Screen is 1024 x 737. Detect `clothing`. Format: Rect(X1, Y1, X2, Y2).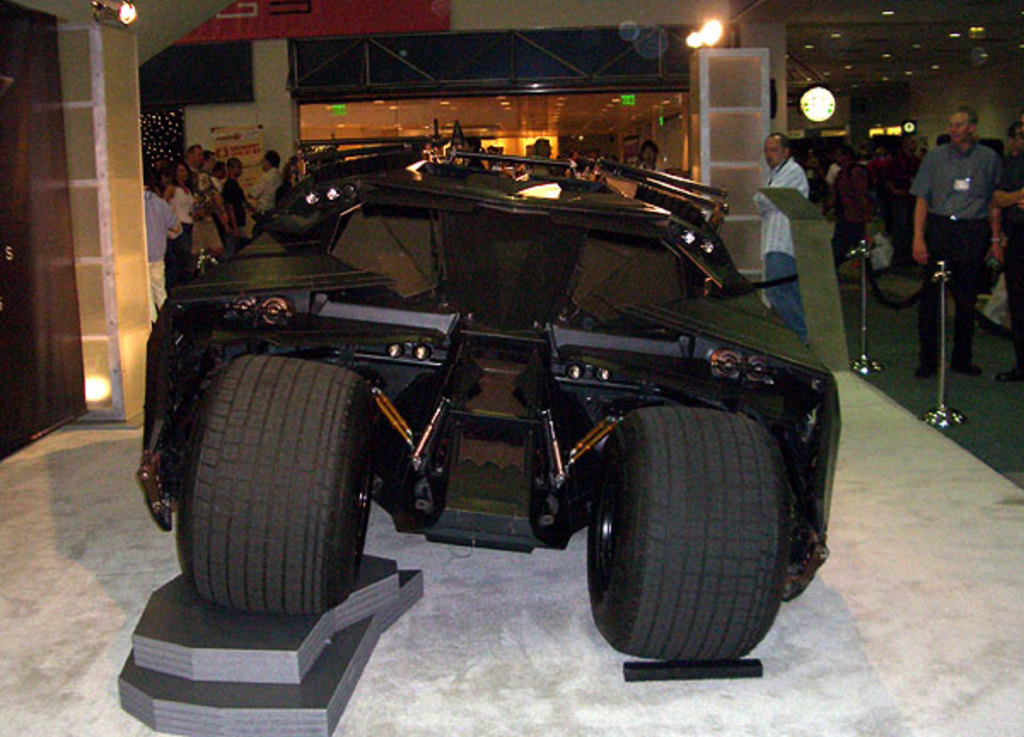
Rect(259, 167, 280, 223).
